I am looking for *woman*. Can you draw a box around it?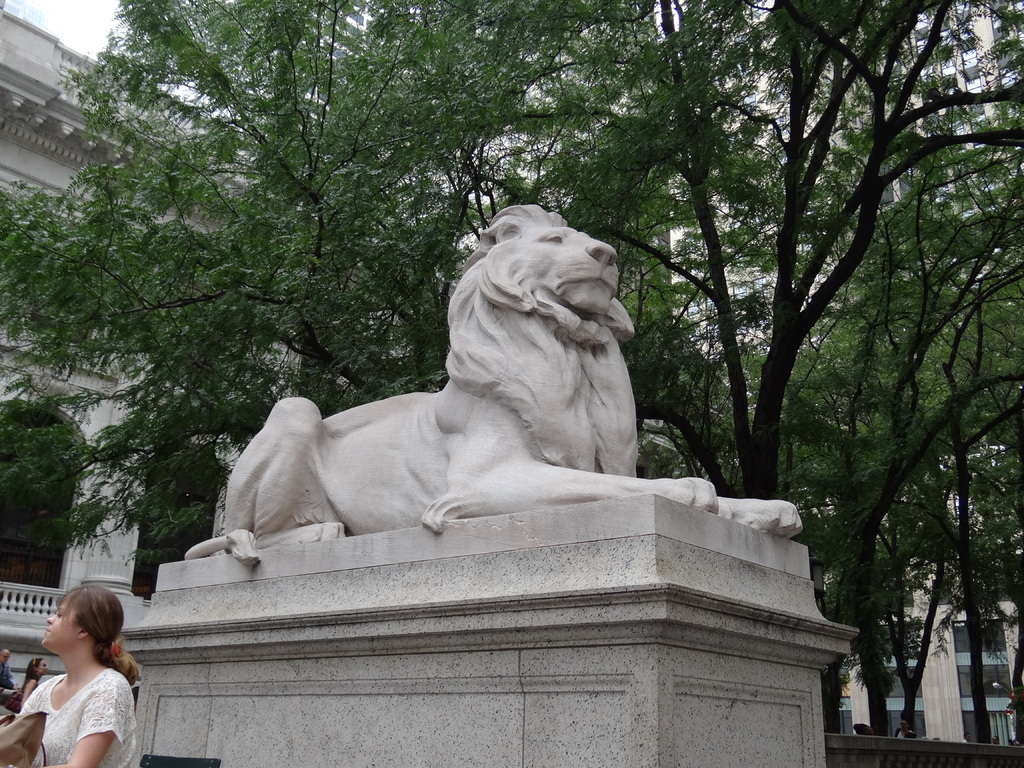
Sure, the bounding box is locate(1, 582, 152, 752).
